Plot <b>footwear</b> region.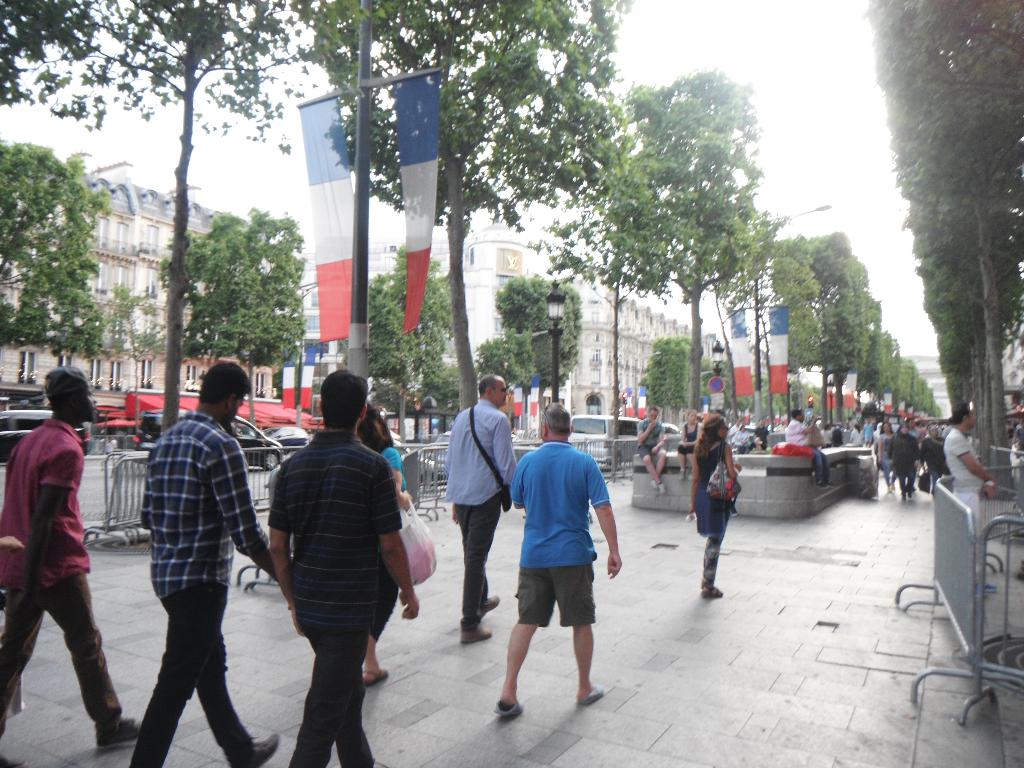
Plotted at select_region(97, 708, 143, 749).
